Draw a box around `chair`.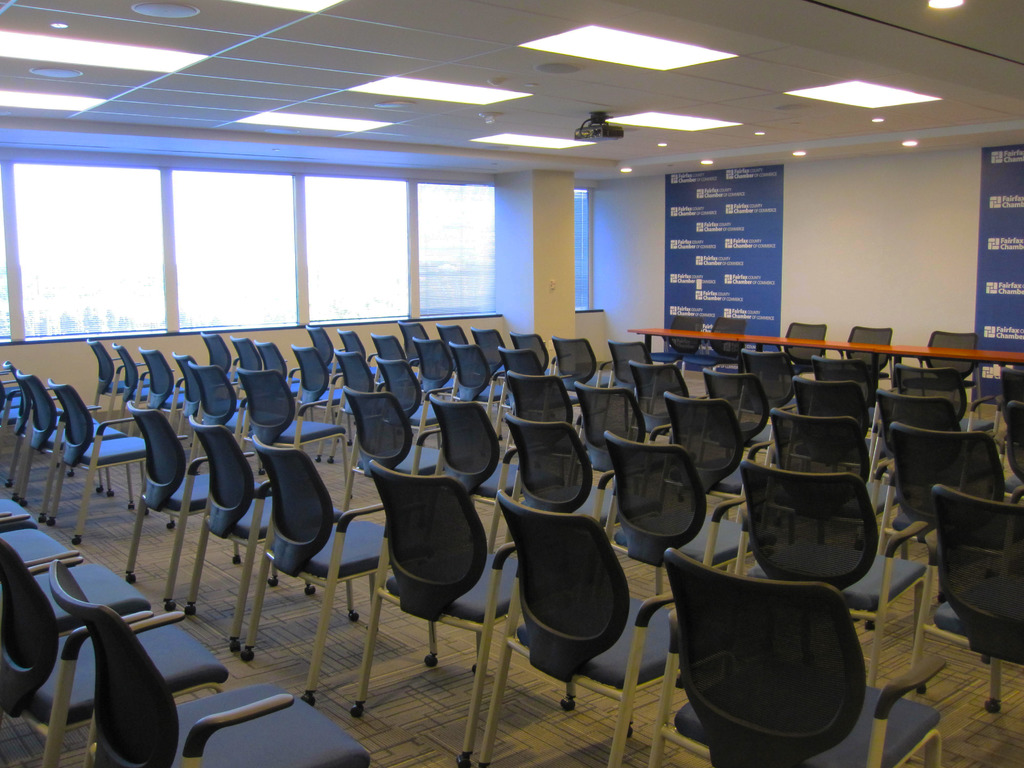
{"x1": 228, "y1": 332, "x2": 266, "y2": 407}.
